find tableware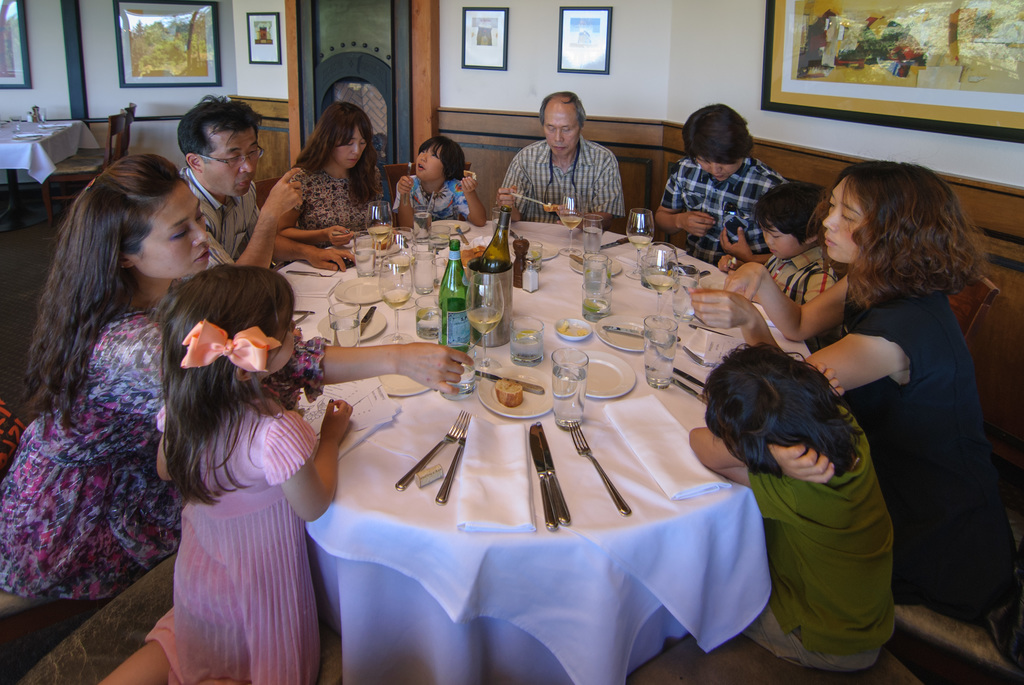
Rect(476, 363, 561, 419)
